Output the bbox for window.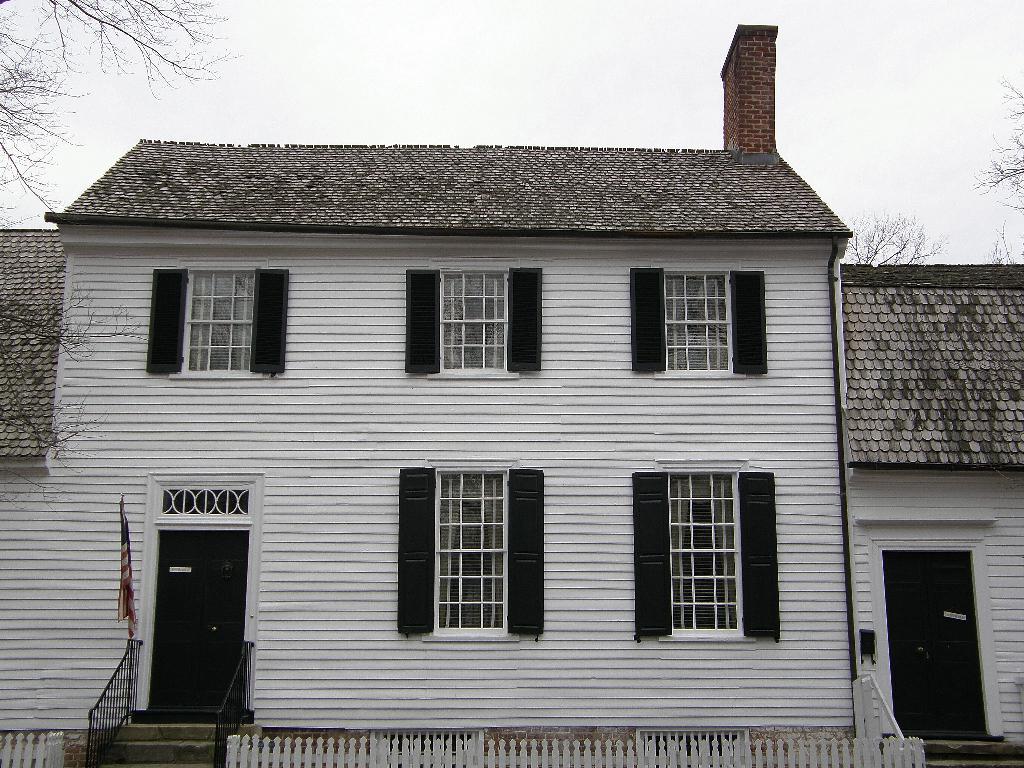
{"x1": 402, "y1": 451, "x2": 558, "y2": 651}.
